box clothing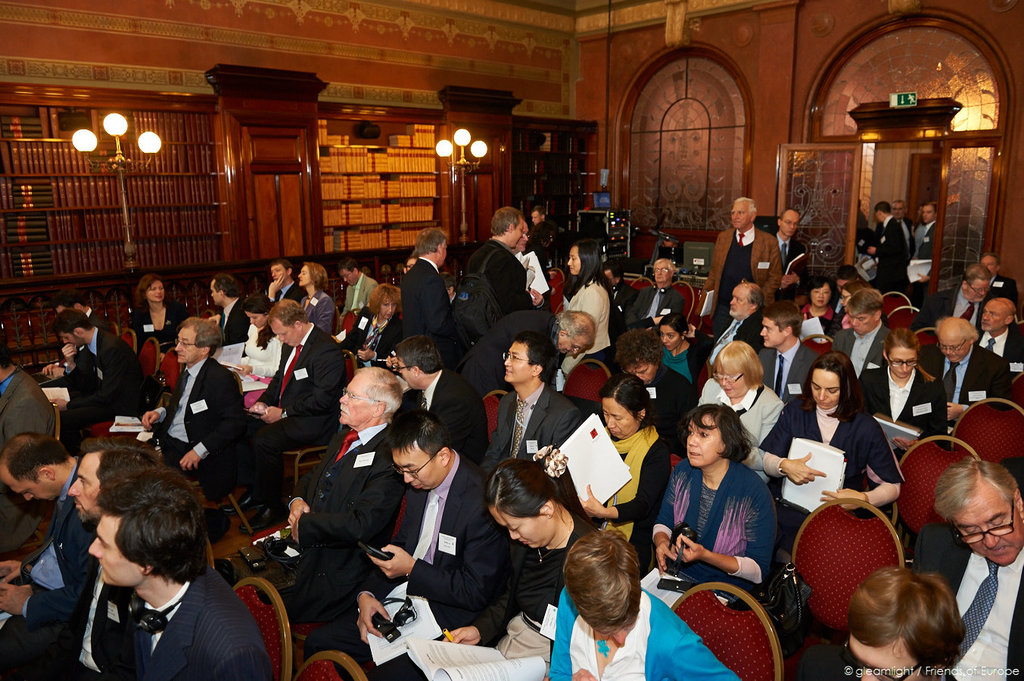
bbox(923, 288, 981, 325)
